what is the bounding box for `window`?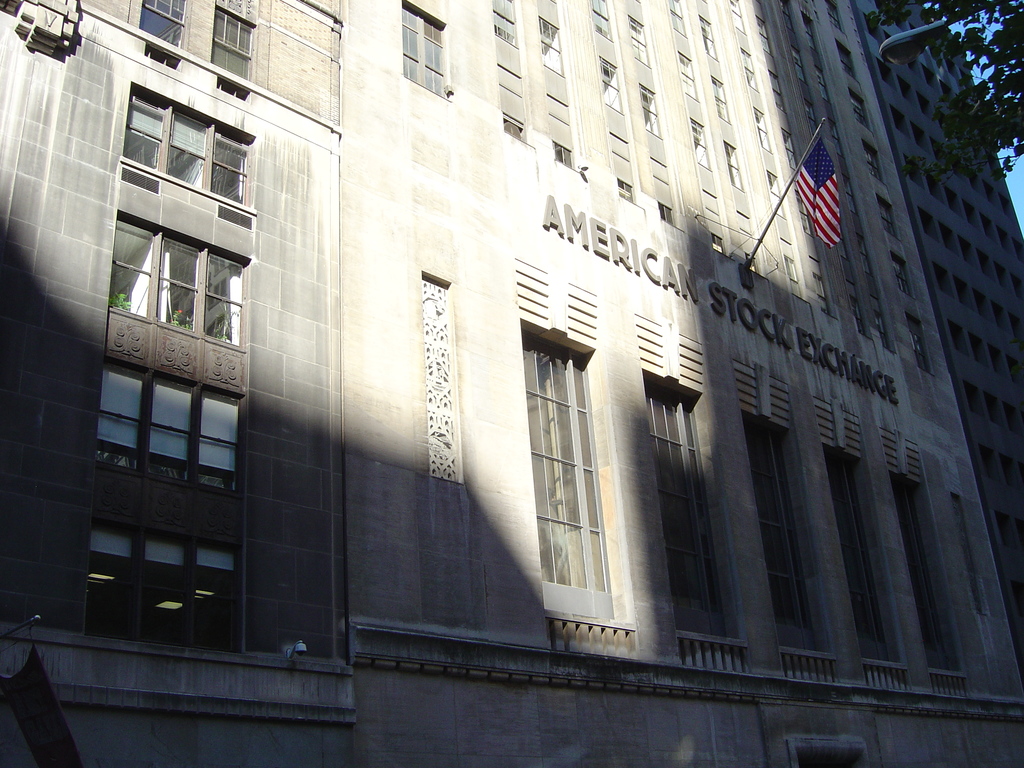
BBox(784, 255, 805, 284).
